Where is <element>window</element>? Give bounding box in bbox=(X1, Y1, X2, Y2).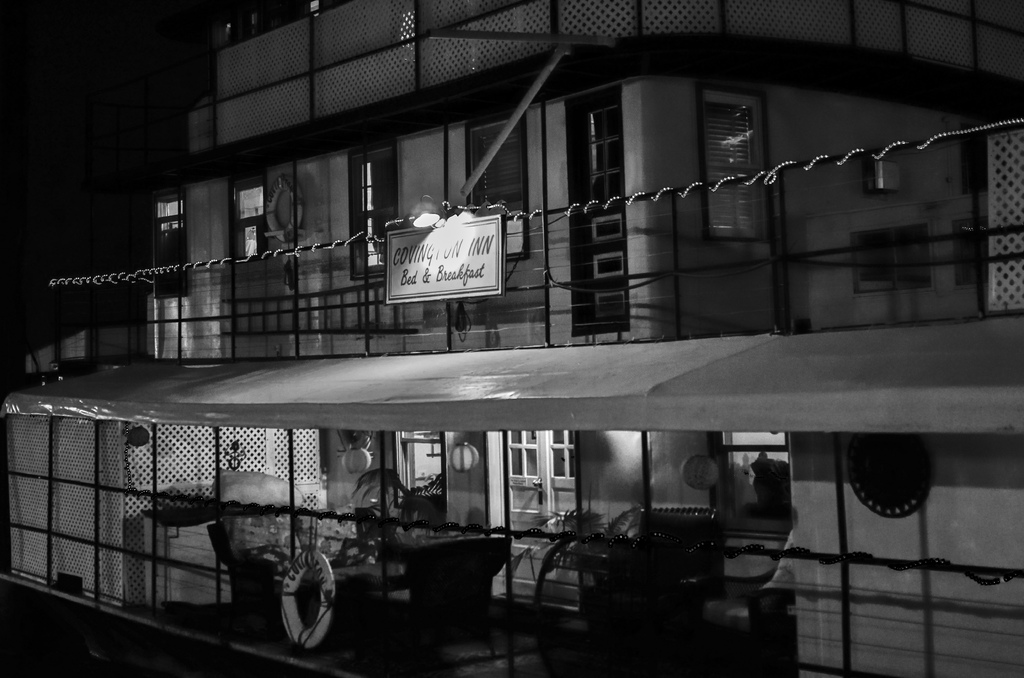
bbox=(353, 138, 402, 273).
